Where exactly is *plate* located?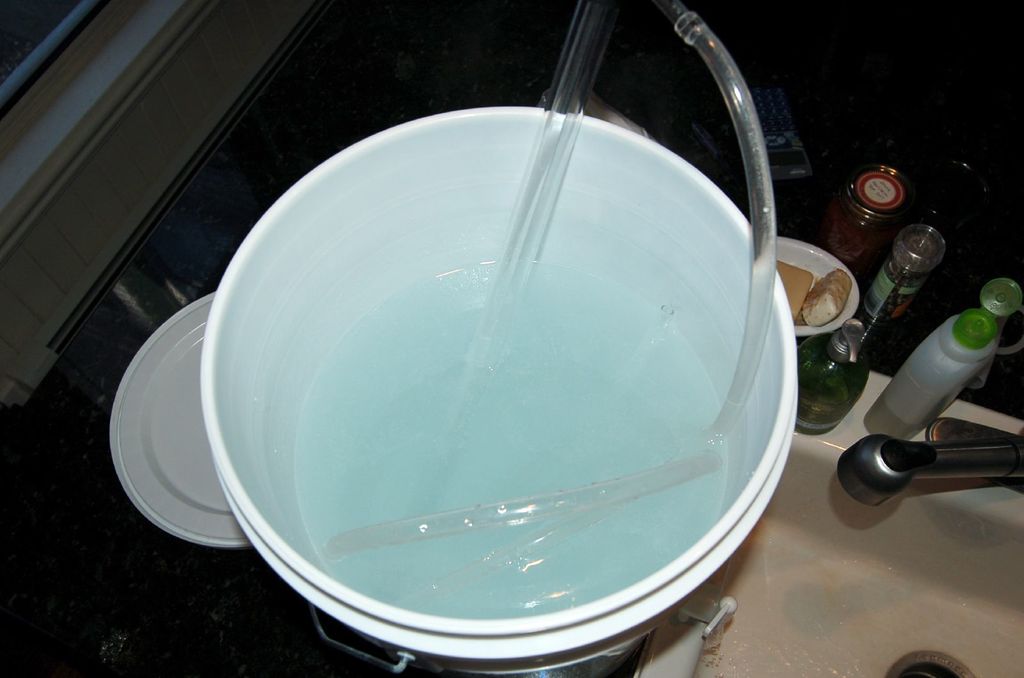
Its bounding box is BBox(109, 289, 234, 543).
